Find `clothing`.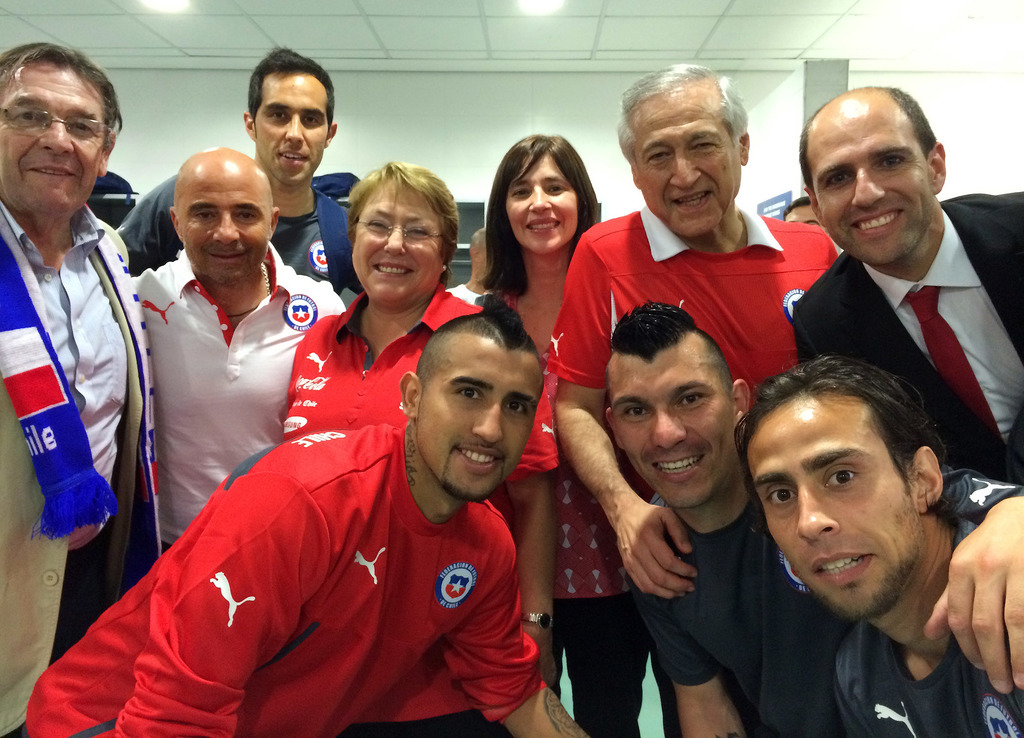
left=111, top=170, right=350, bottom=289.
